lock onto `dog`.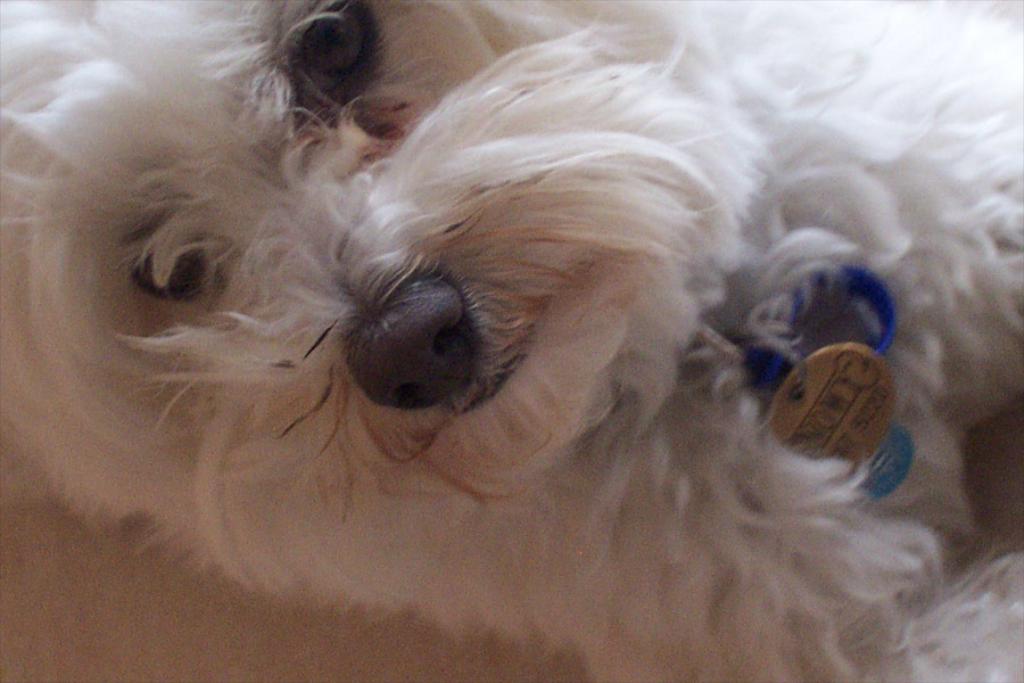
Locked: 0:0:1023:682.
